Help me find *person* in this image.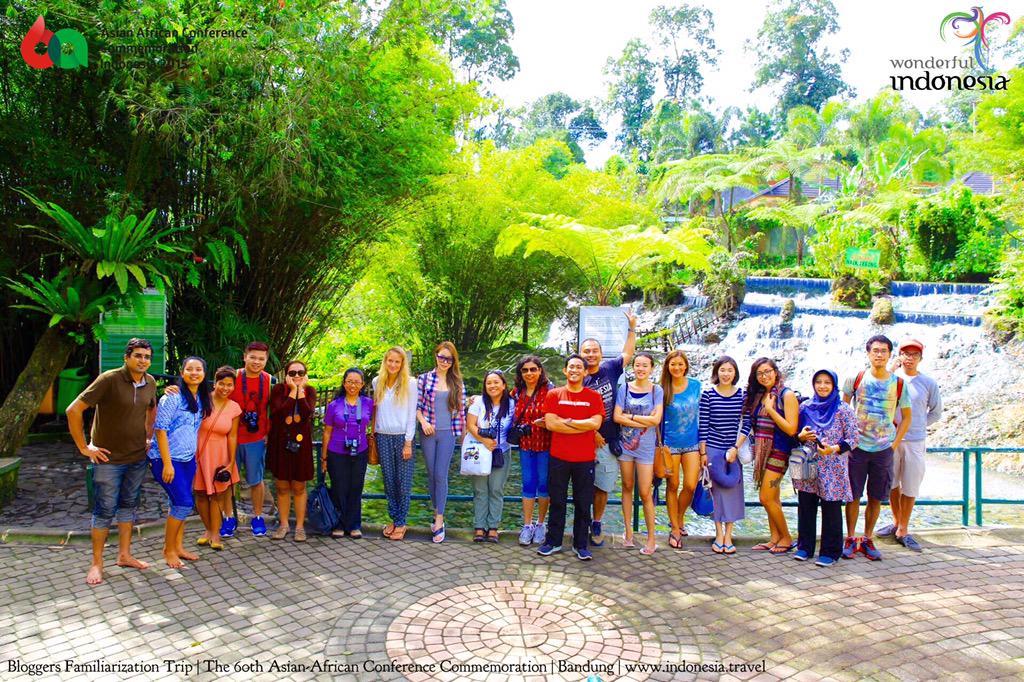
Found it: (467, 373, 511, 534).
